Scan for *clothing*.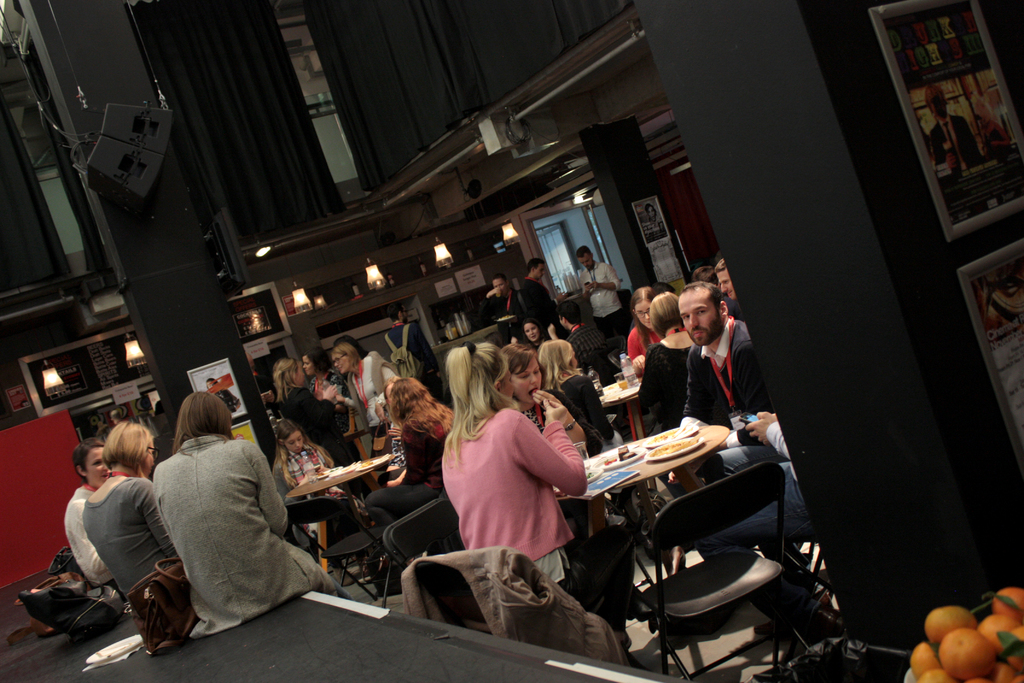
Scan result: box(442, 403, 635, 616).
